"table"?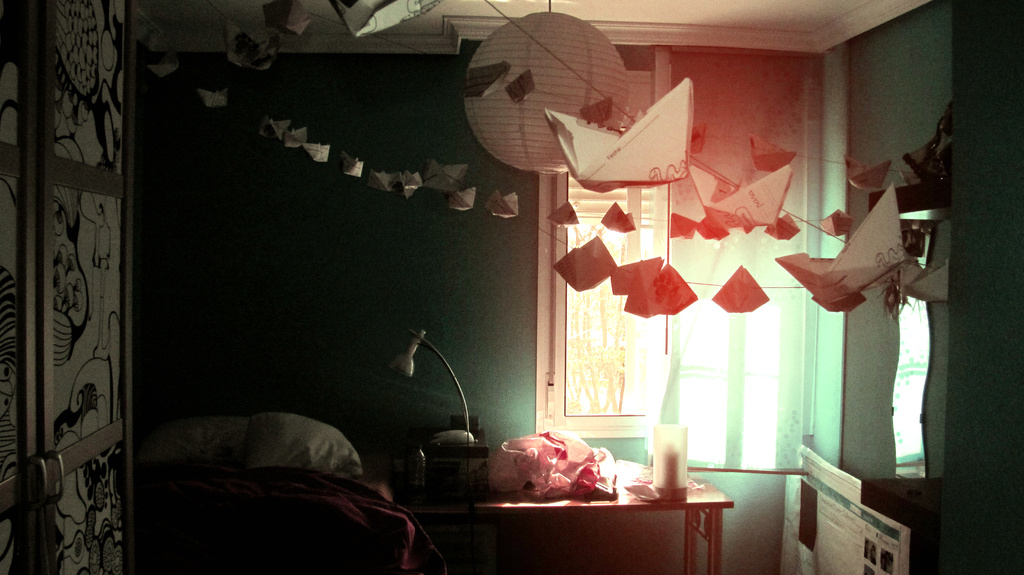
Rect(436, 467, 744, 572)
